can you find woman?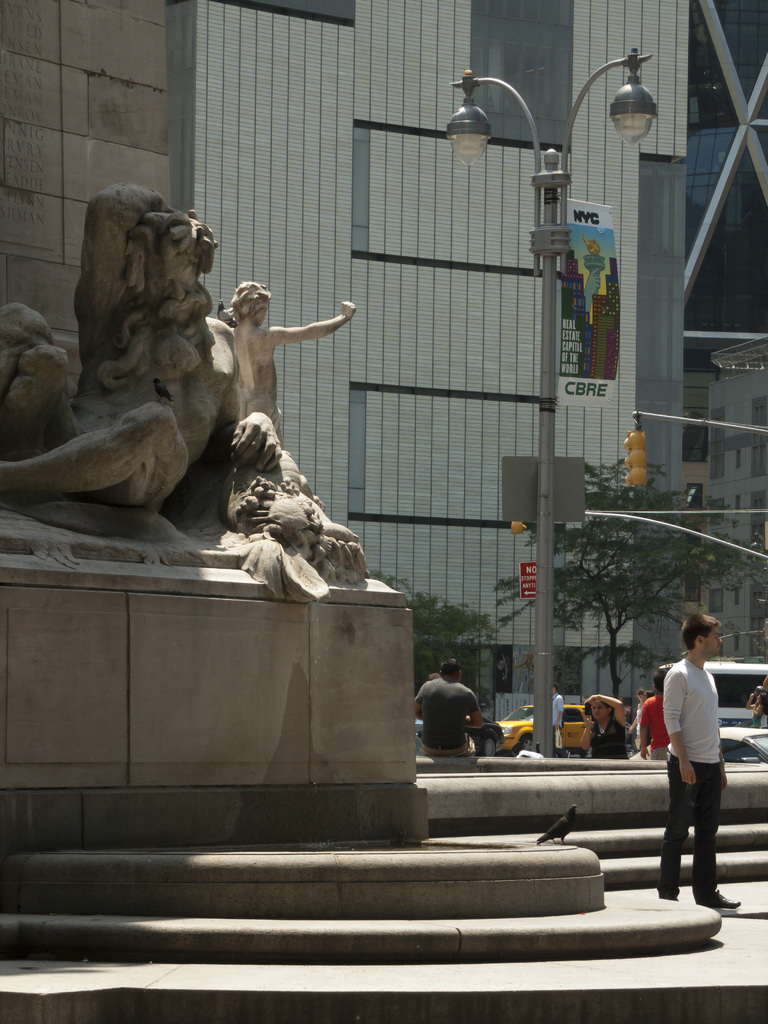
Yes, bounding box: {"x1": 744, "y1": 675, "x2": 767, "y2": 736}.
